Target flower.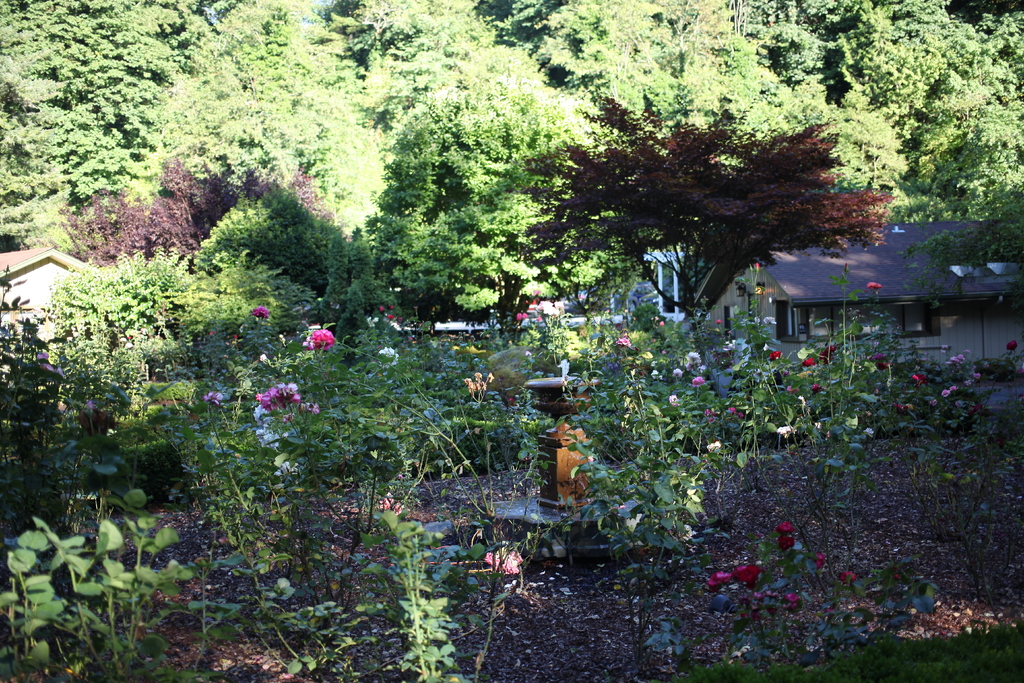
Target region: box=[692, 376, 705, 384].
